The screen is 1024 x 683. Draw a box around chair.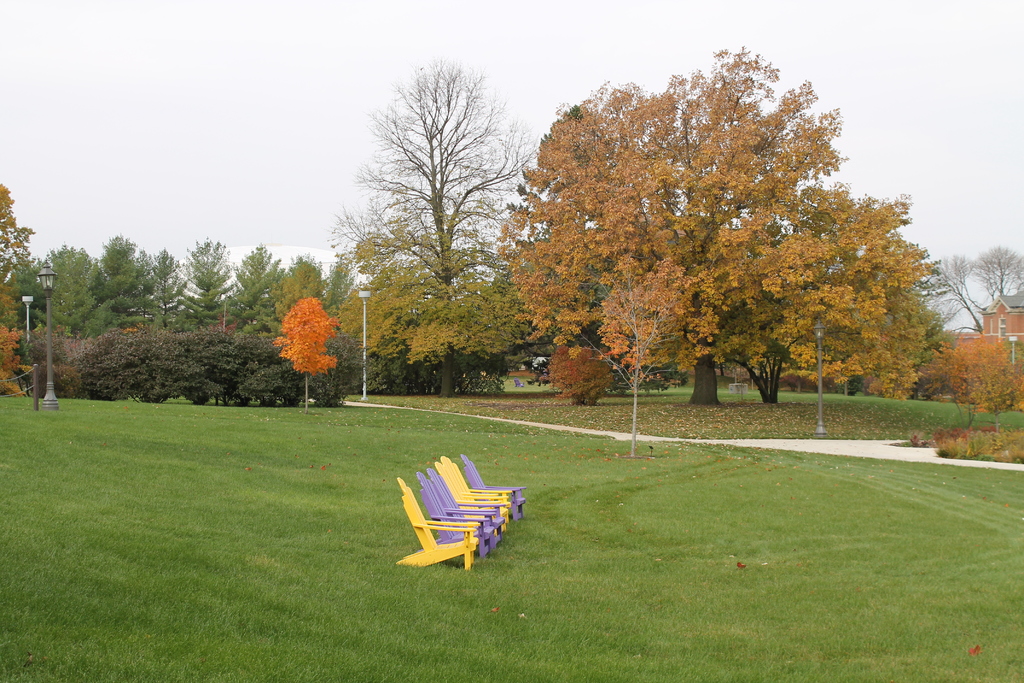
pyautogui.locateOnScreen(394, 470, 483, 573).
